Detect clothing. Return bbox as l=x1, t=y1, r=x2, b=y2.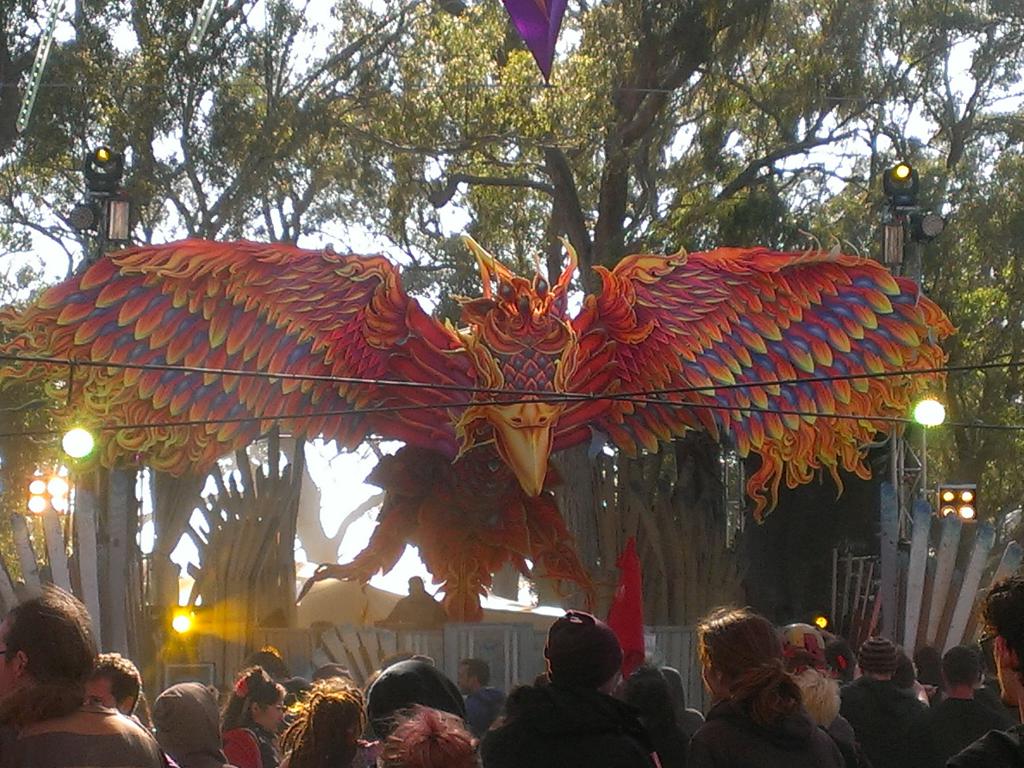
l=840, t=679, r=924, b=761.
